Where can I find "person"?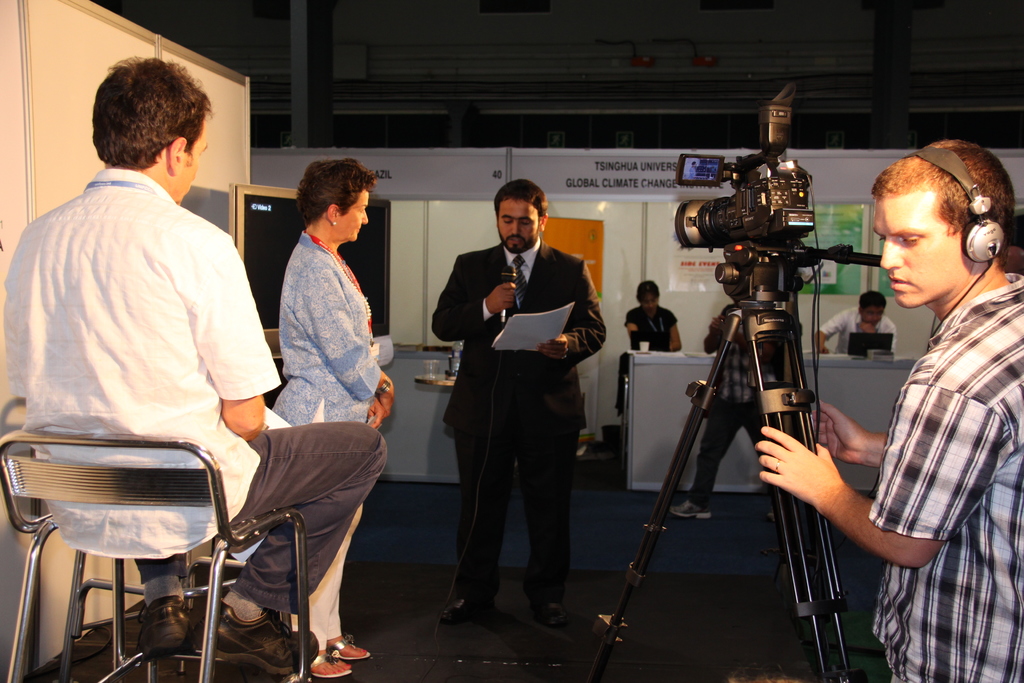
You can find it at (left=666, top=298, right=776, bottom=515).
